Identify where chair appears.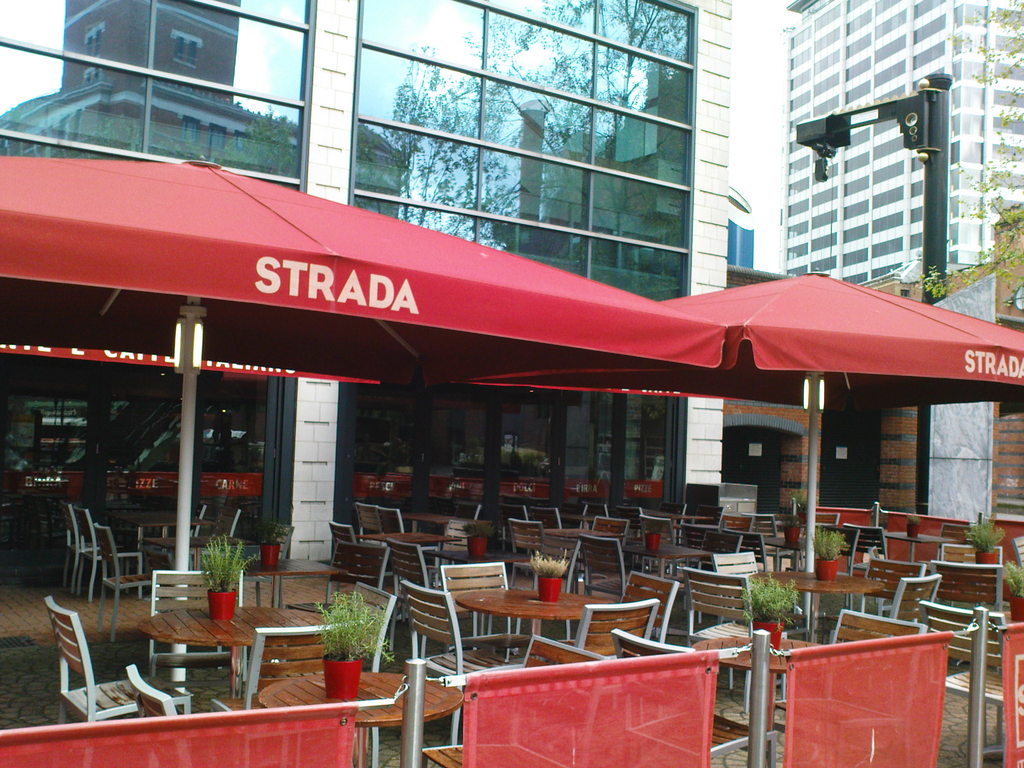
Appears at 355 505 382 537.
